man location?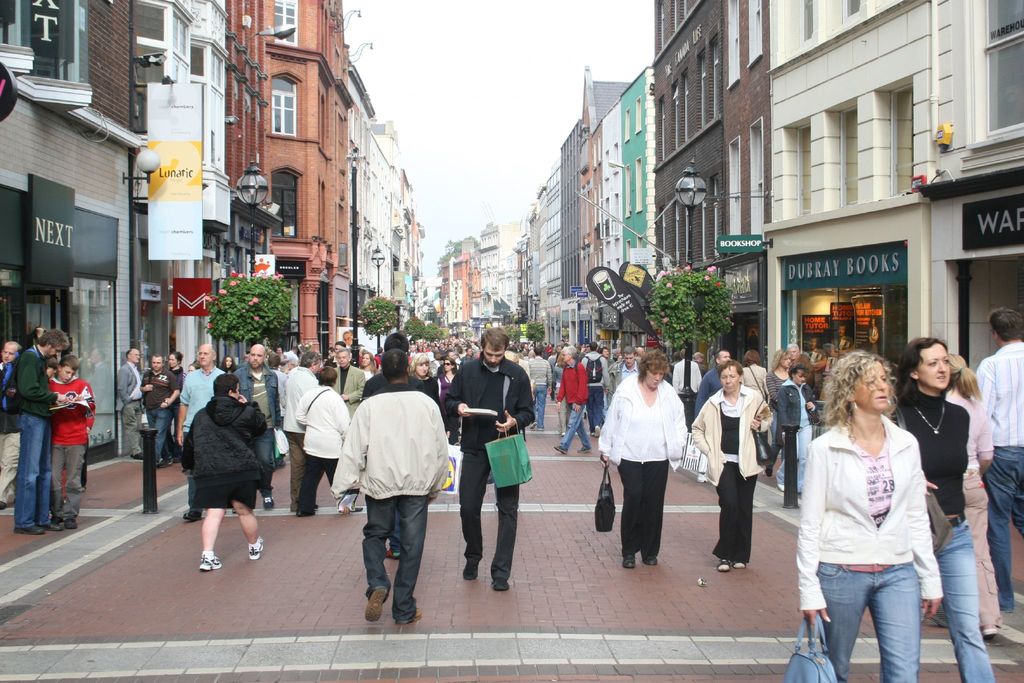
804, 343, 821, 384
